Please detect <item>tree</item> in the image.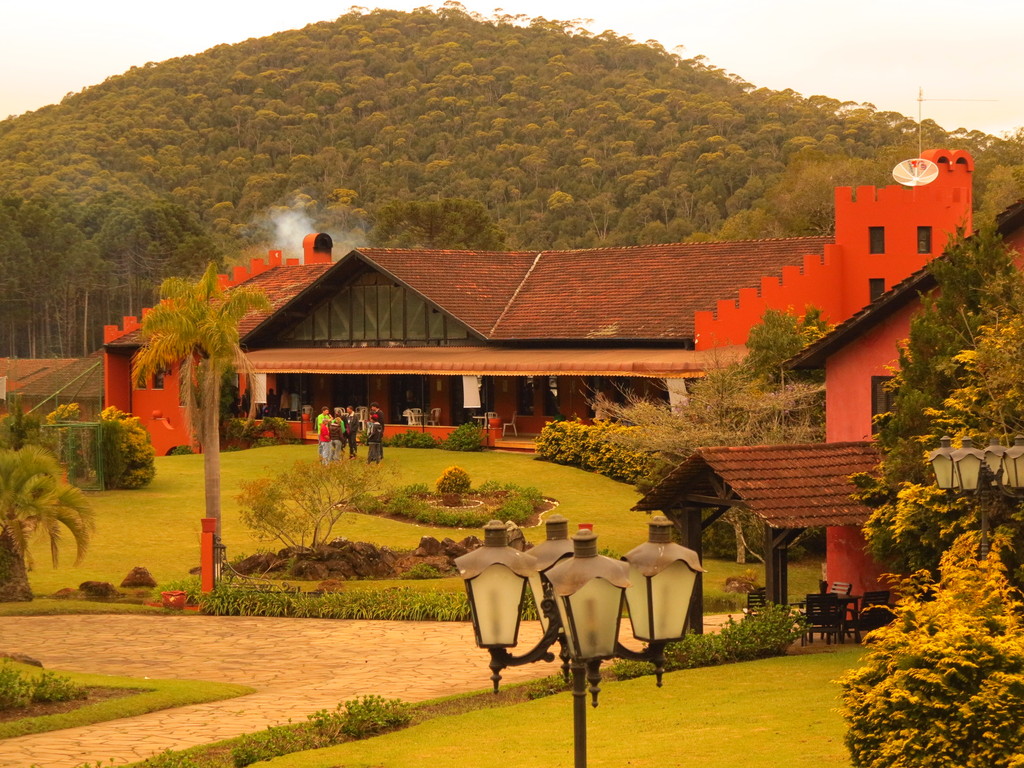
box(5, 440, 80, 595).
